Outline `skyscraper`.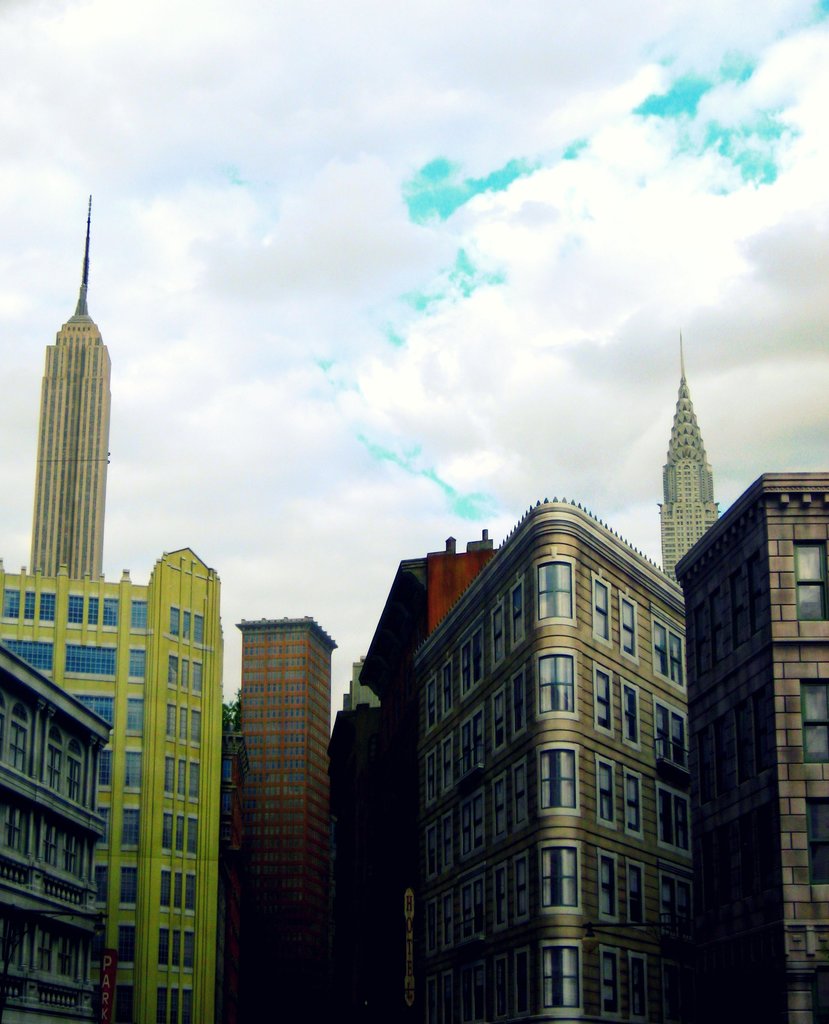
Outline: (x1=661, y1=333, x2=716, y2=580).
